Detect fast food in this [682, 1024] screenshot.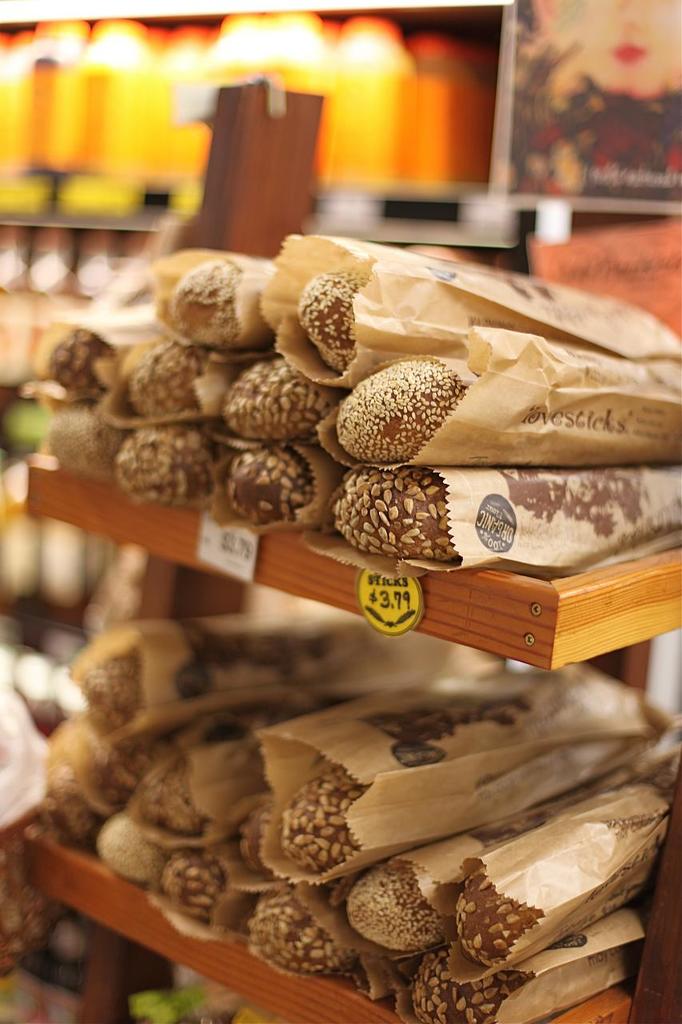
Detection: l=173, t=258, r=241, b=350.
